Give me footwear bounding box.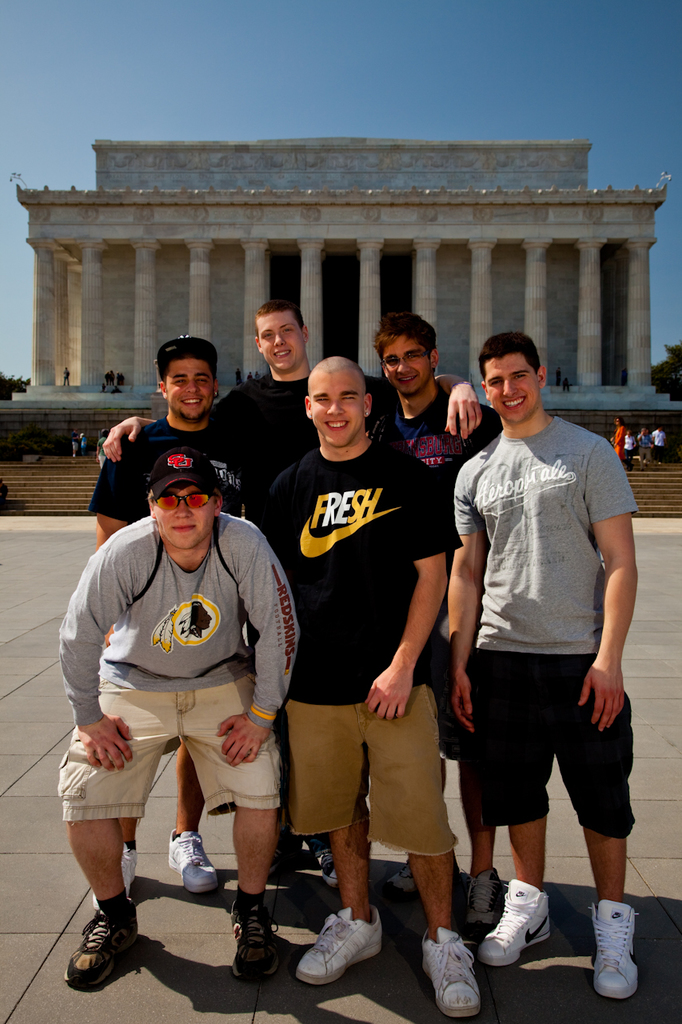
60 894 155 990.
